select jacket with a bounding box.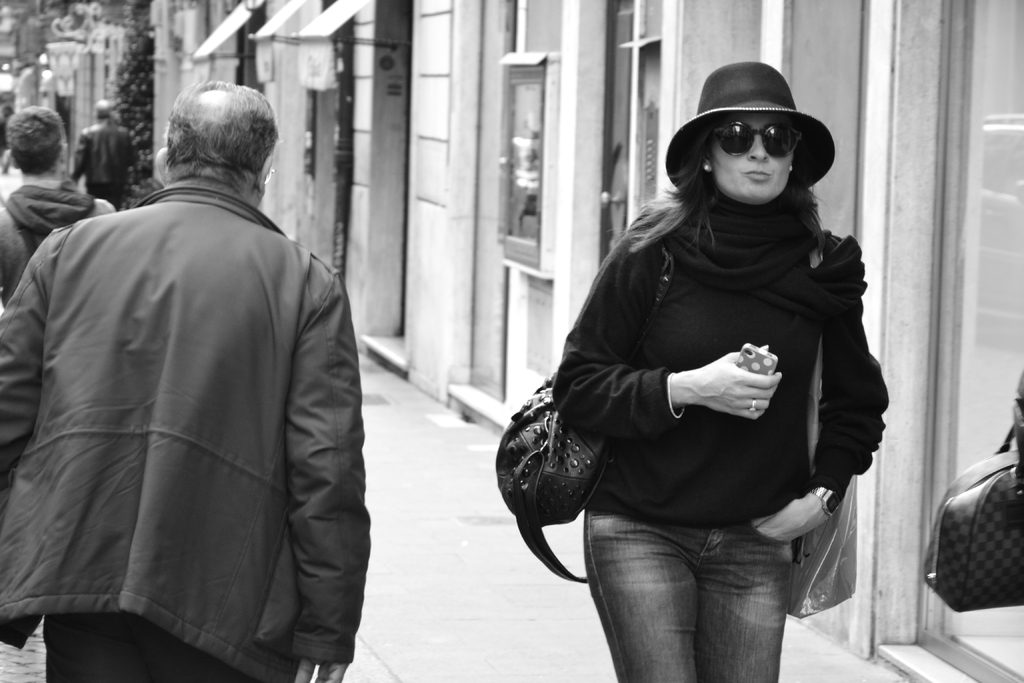
box=[558, 212, 880, 531].
